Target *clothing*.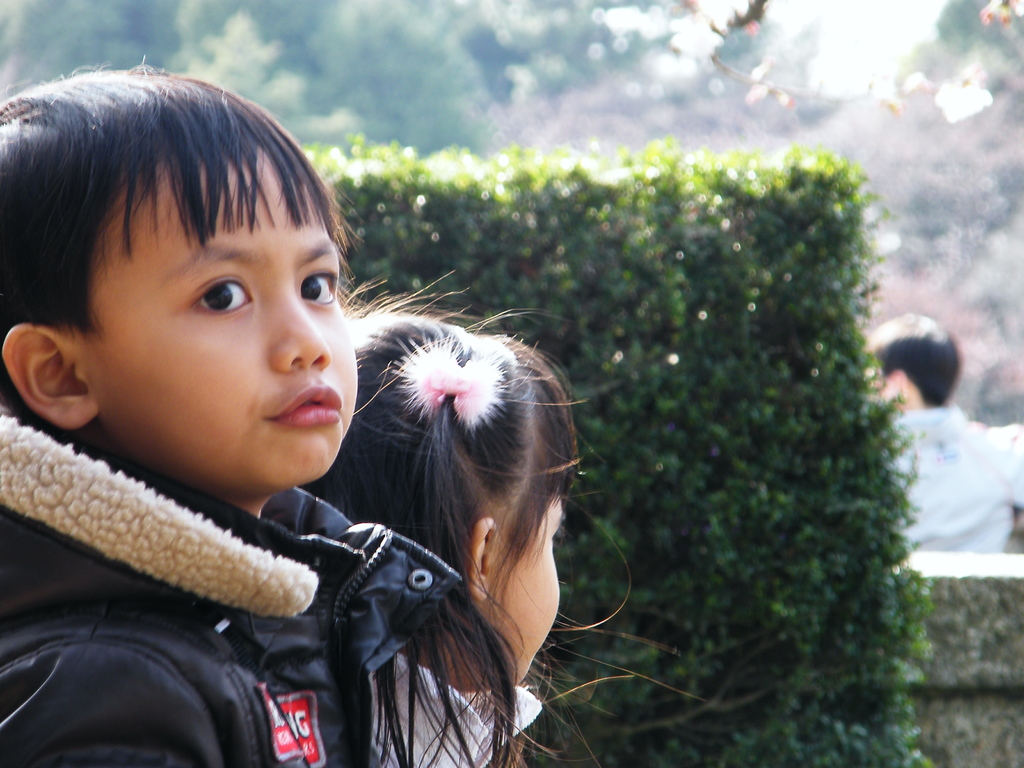
Target region: {"x1": 0, "y1": 383, "x2": 458, "y2": 765}.
